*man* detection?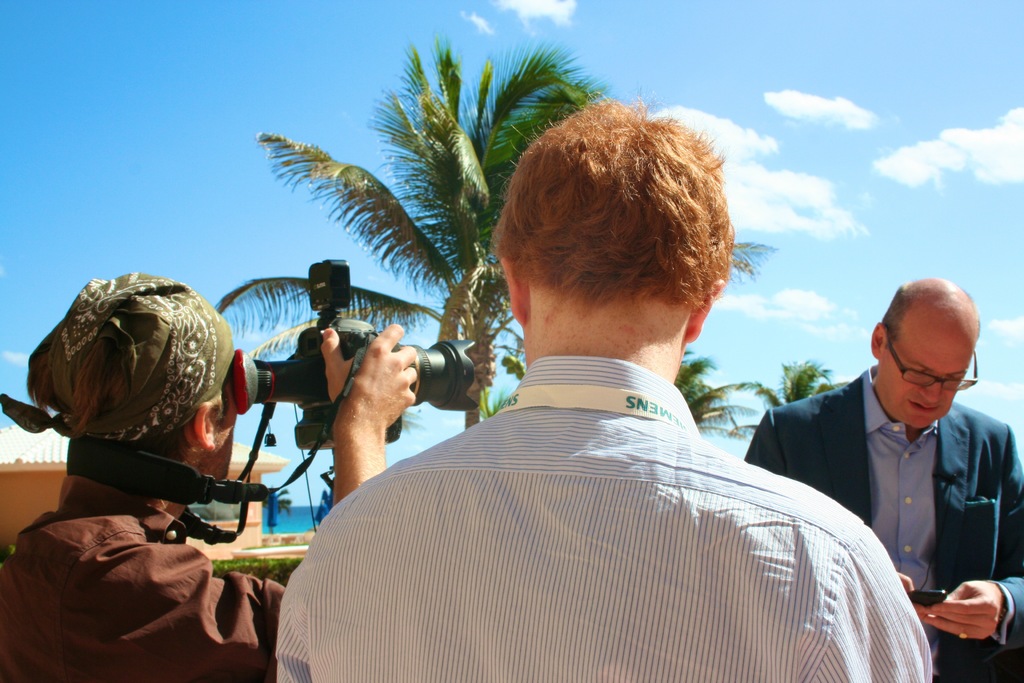
crop(742, 278, 1023, 682)
